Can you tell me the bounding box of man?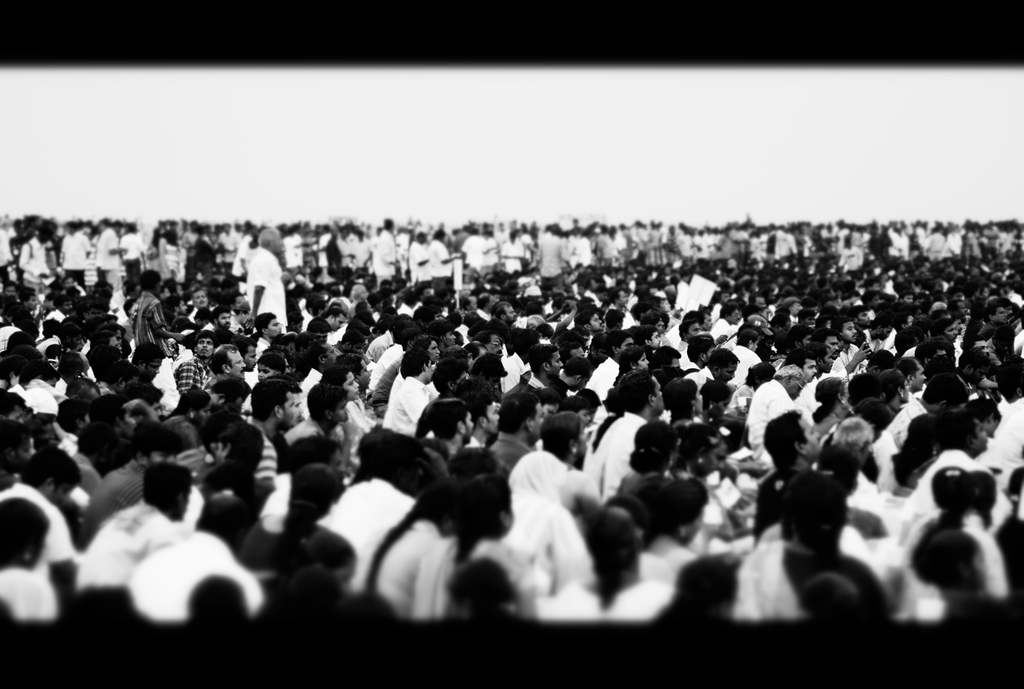
<bbox>124, 487, 259, 620</bbox>.
